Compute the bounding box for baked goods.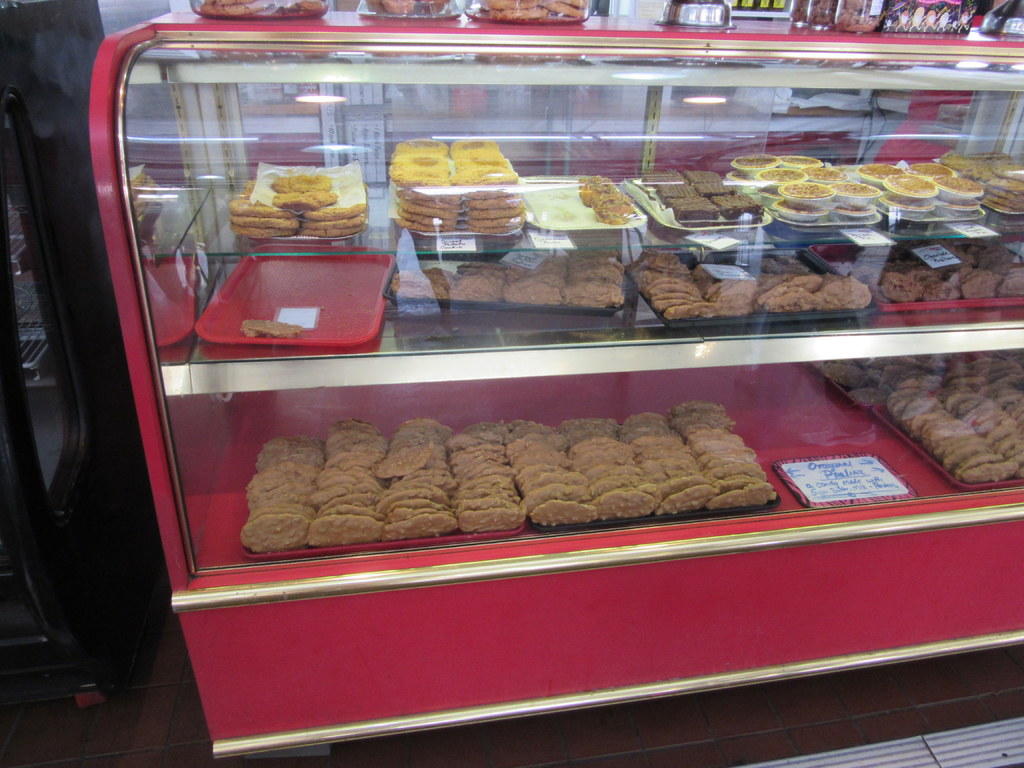
<bbox>675, 197, 718, 227</bbox>.
